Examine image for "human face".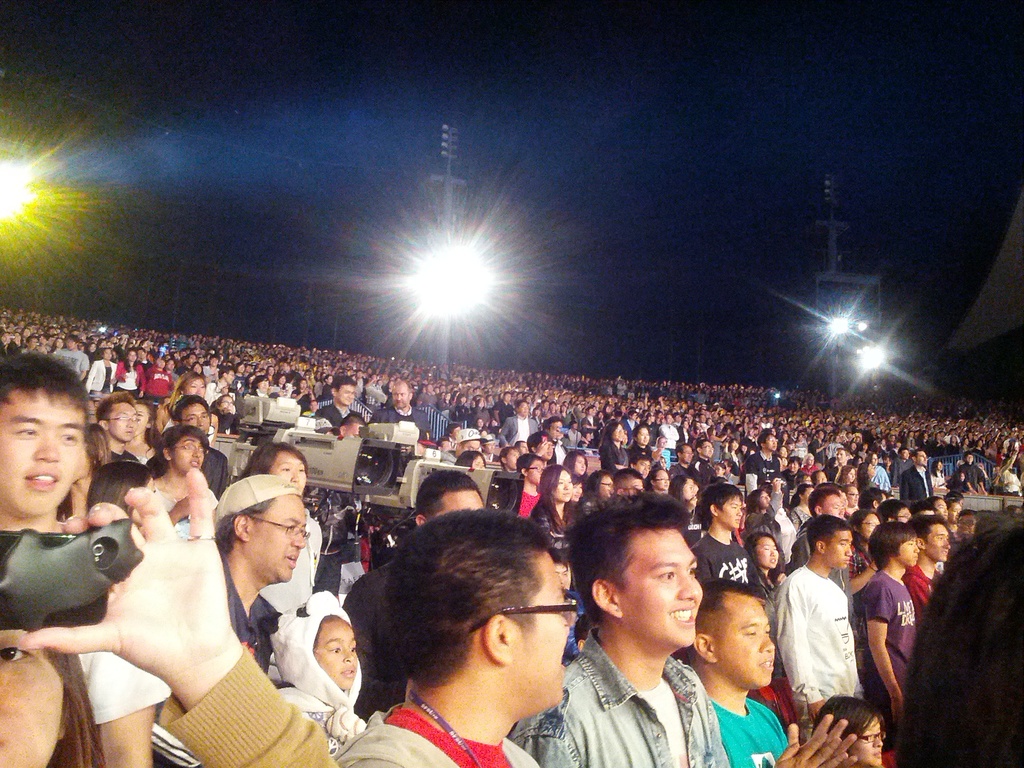
Examination result: <region>552, 421, 564, 440</region>.
